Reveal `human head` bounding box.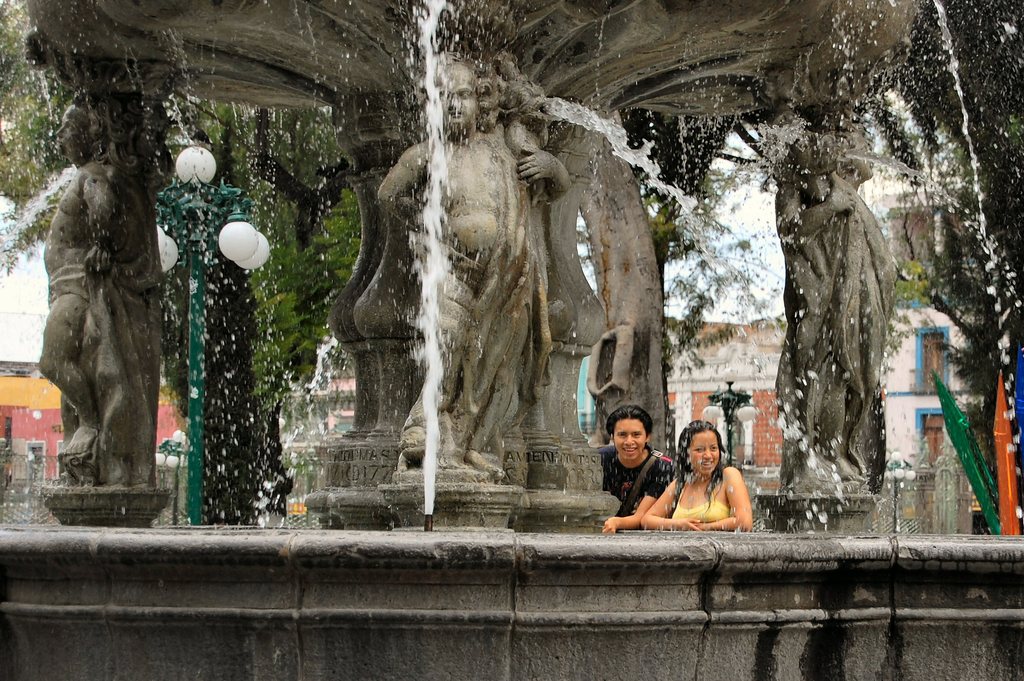
Revealed: BBox(606, 398, 654, 460).
